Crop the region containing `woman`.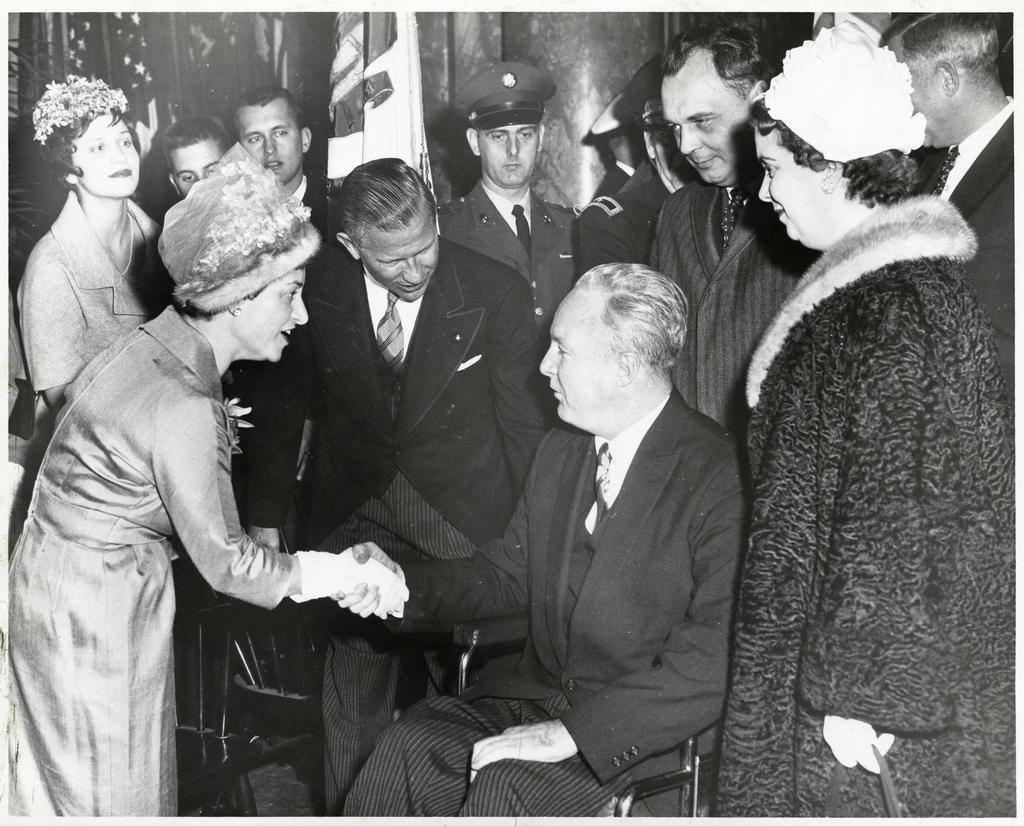
Crop region: x1=29, y1=80, x2=324, y2=824.
